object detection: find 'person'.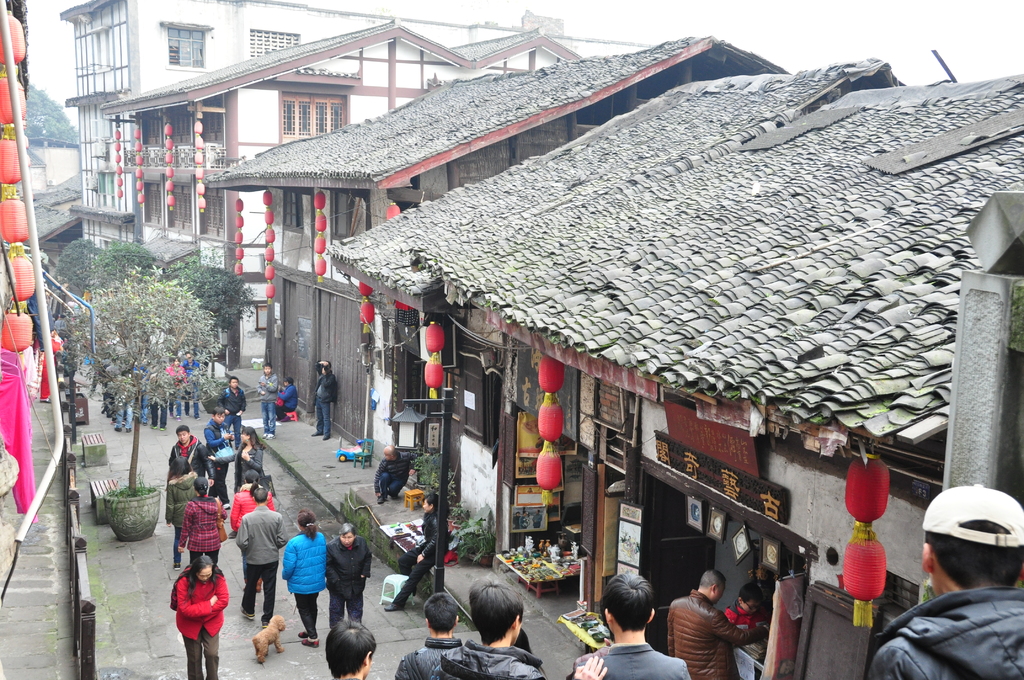
<bbox>279, 508, 330, 647</bbox>.
